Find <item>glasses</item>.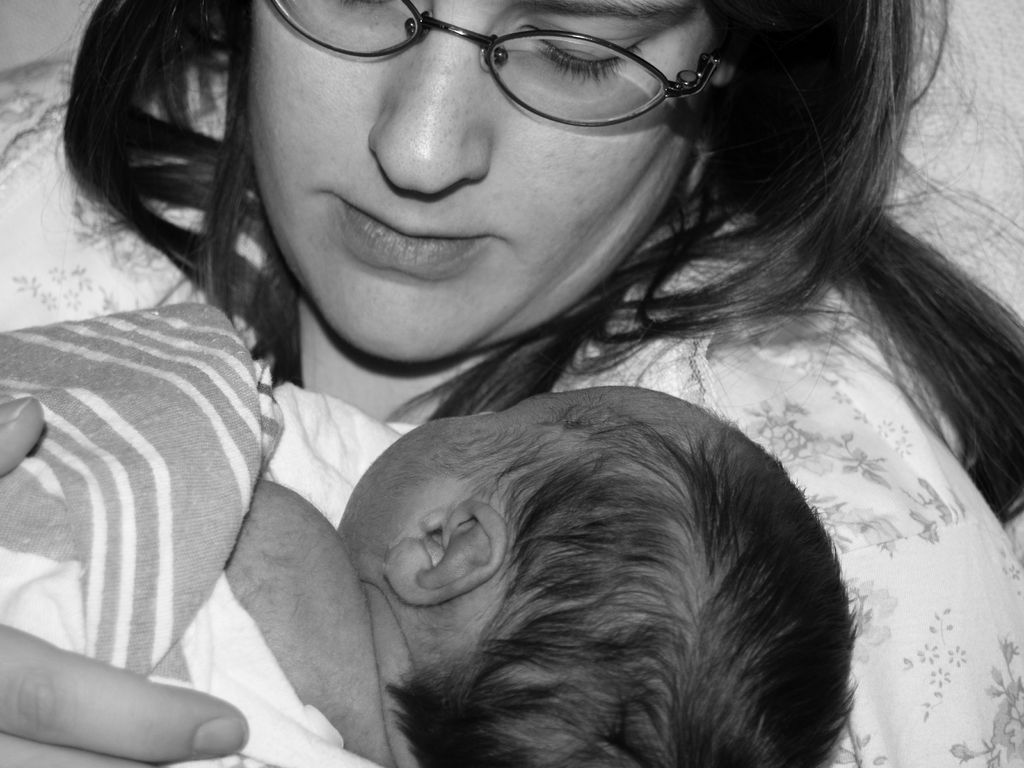
298, 9, 767, 120.
